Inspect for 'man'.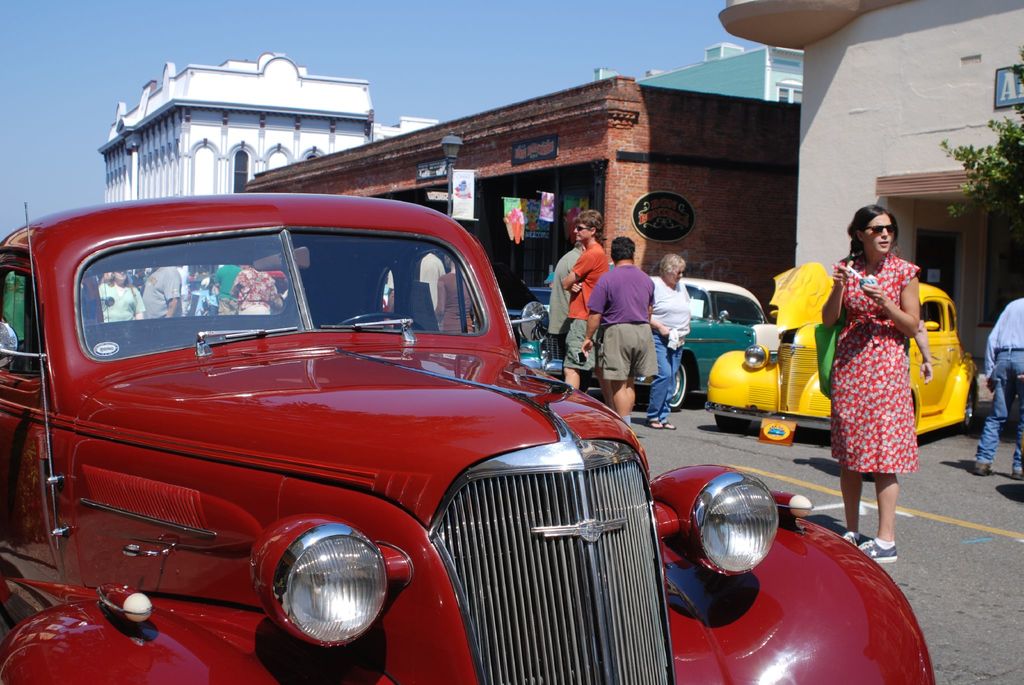
Inspection: <box>212,262,242,316</box>.
